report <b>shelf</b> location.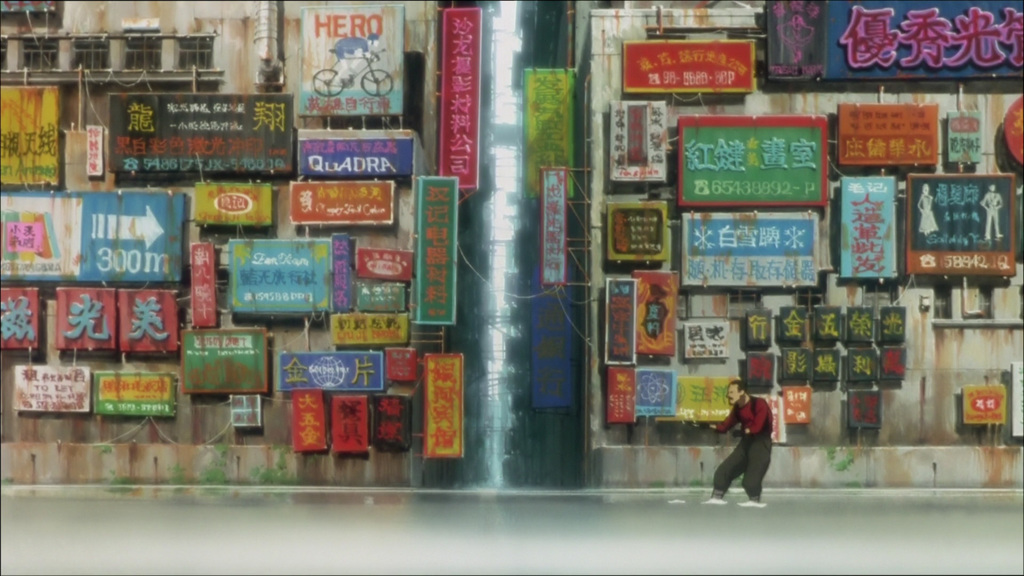
Report: 0 67 225 88.
